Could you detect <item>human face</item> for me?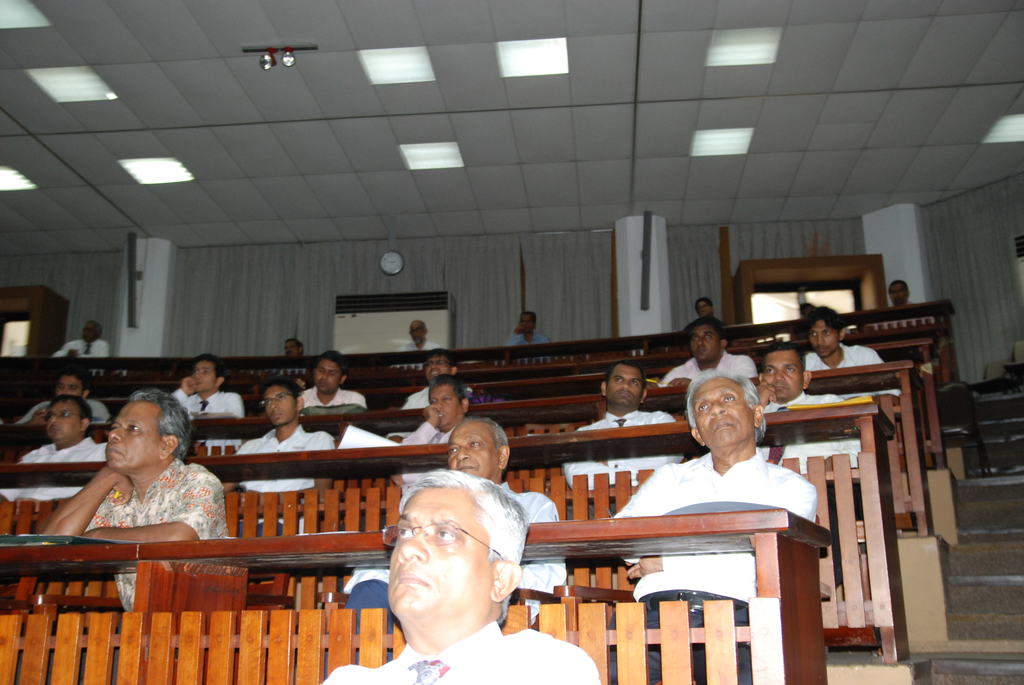
Detection result: bbox=[692, 324, 720, 358].
